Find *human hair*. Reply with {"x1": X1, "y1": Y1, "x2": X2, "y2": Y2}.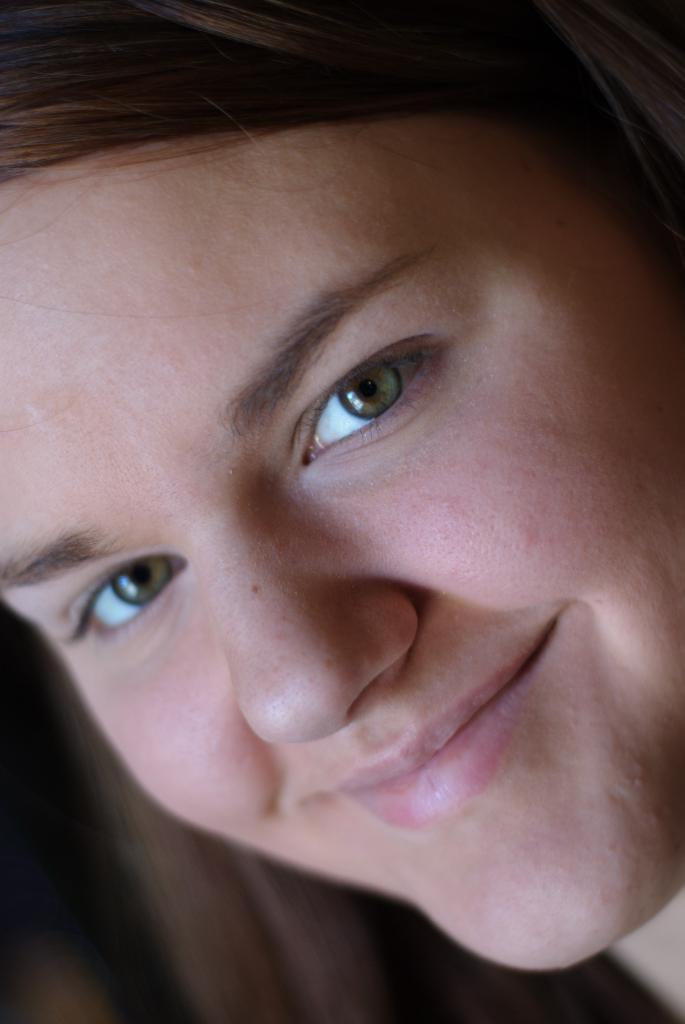
{"x1": 0, "y1": 31, "x2": 684, "y2": 318}.
